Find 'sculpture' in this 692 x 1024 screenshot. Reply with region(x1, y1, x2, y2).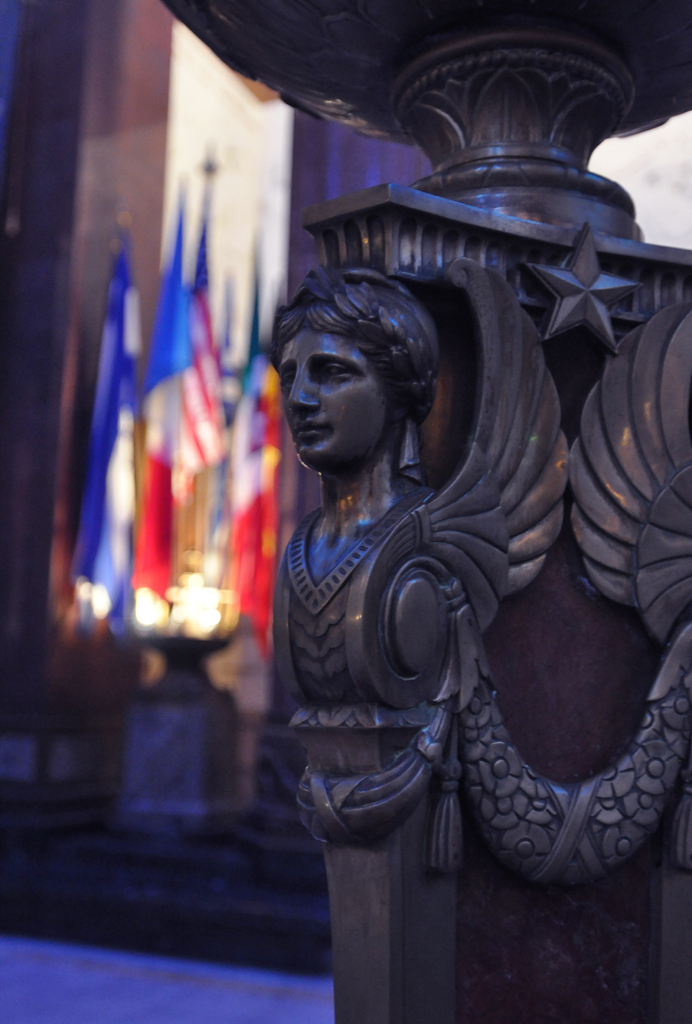
region(251, 202, 639, 975).
